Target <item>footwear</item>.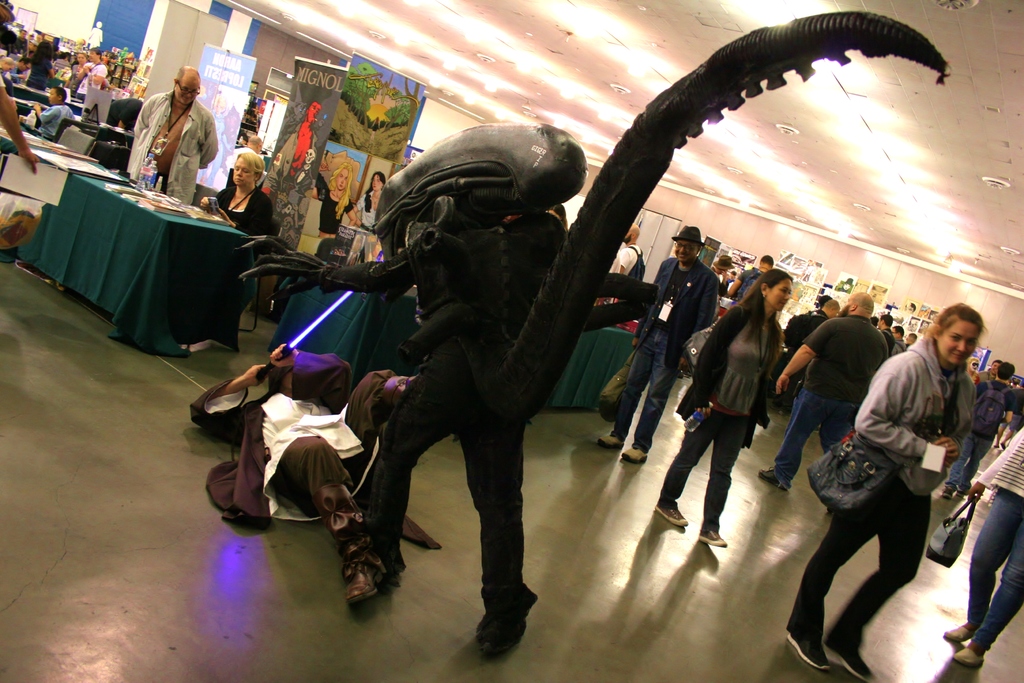
Target region: <region>477, 580, 522, 654</region>.
